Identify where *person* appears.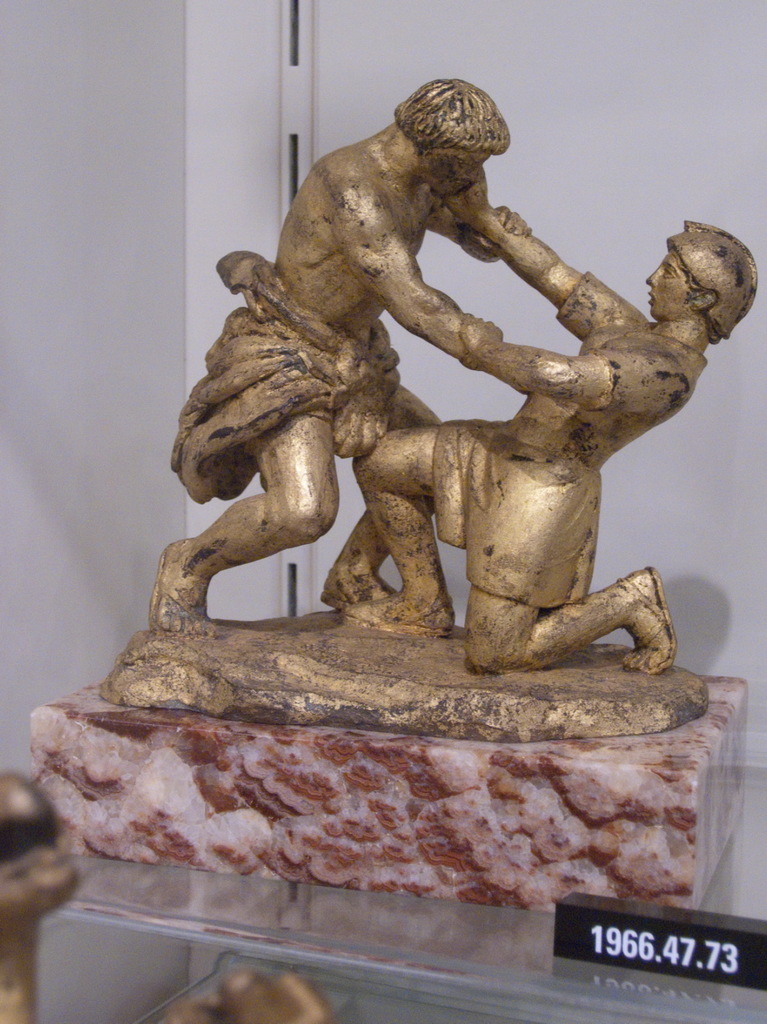
Appears at l=346, t=214, r=764, b=676.
